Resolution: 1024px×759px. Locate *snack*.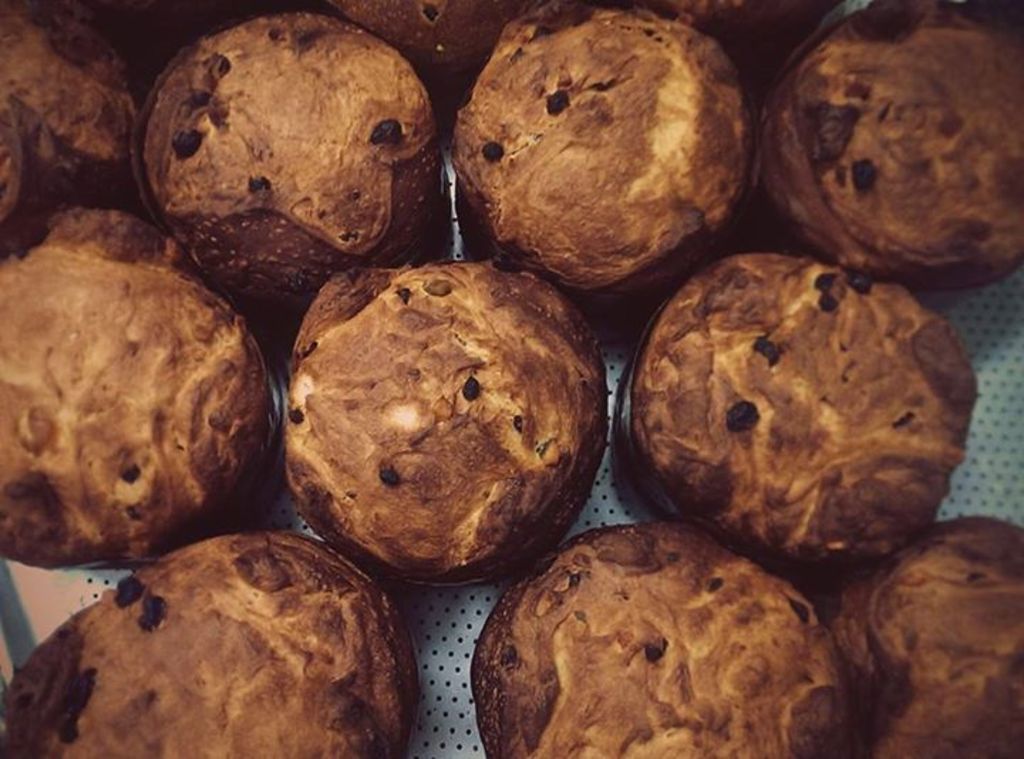
472/519/855/758.
